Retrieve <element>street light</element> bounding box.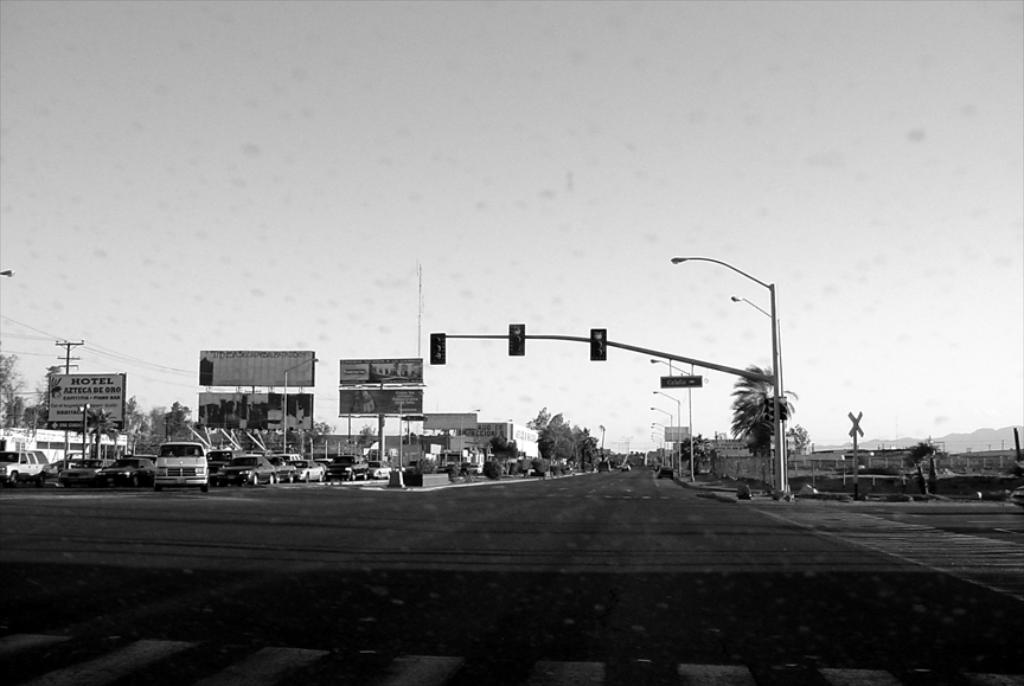
Bounding box: 645:352:700:480.
